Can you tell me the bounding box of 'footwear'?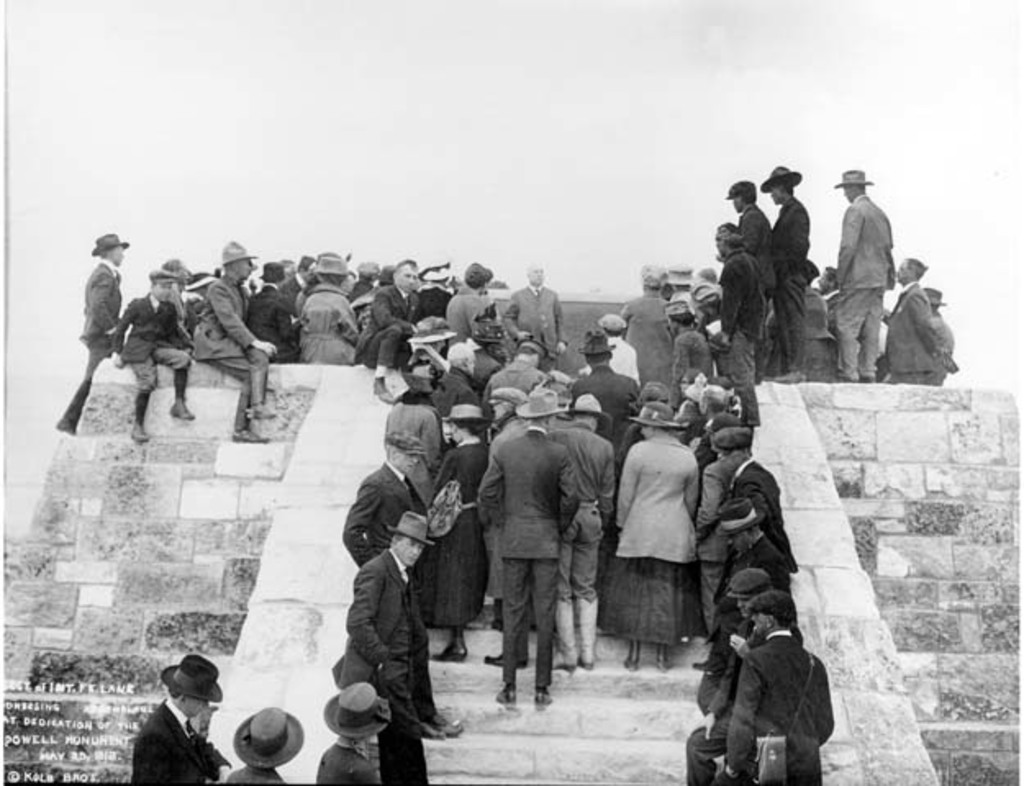
rect(126, 416, 154, 447).
